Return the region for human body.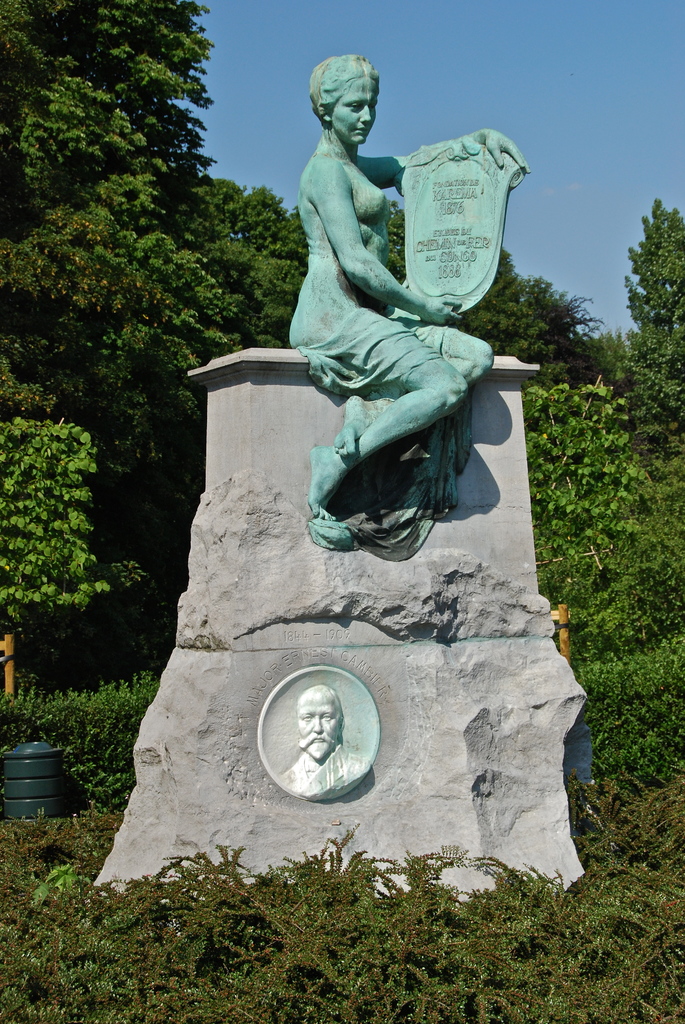
rect(278, 44, 491, 480).
